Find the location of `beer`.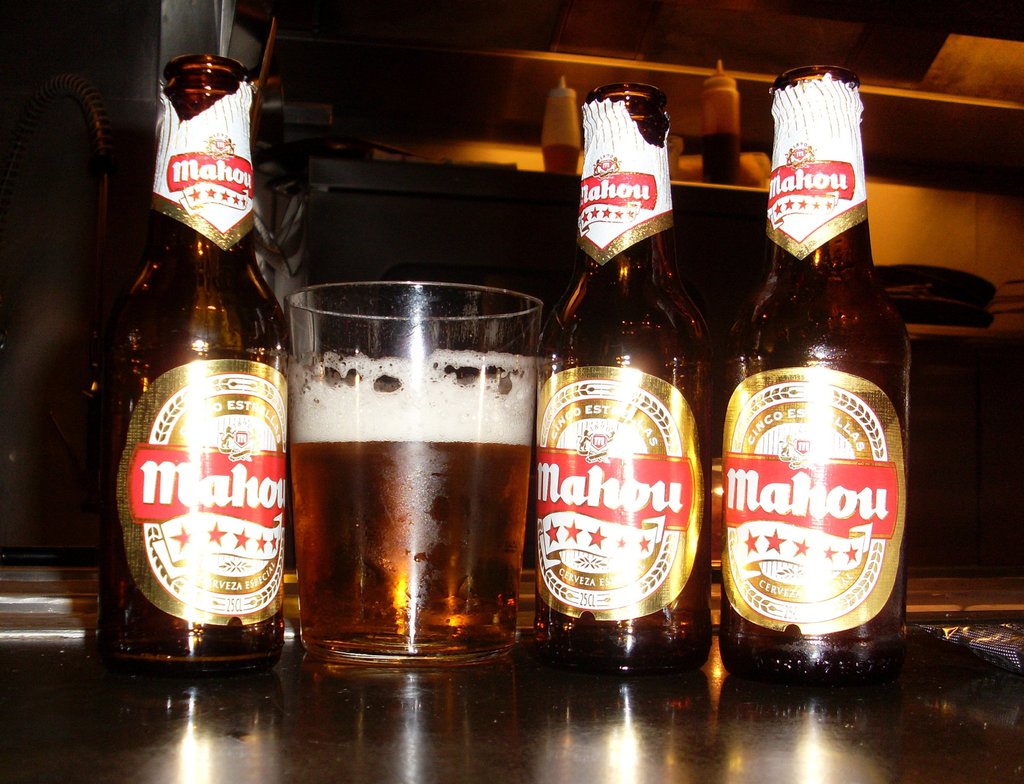
Location: 293 354 534 666.
